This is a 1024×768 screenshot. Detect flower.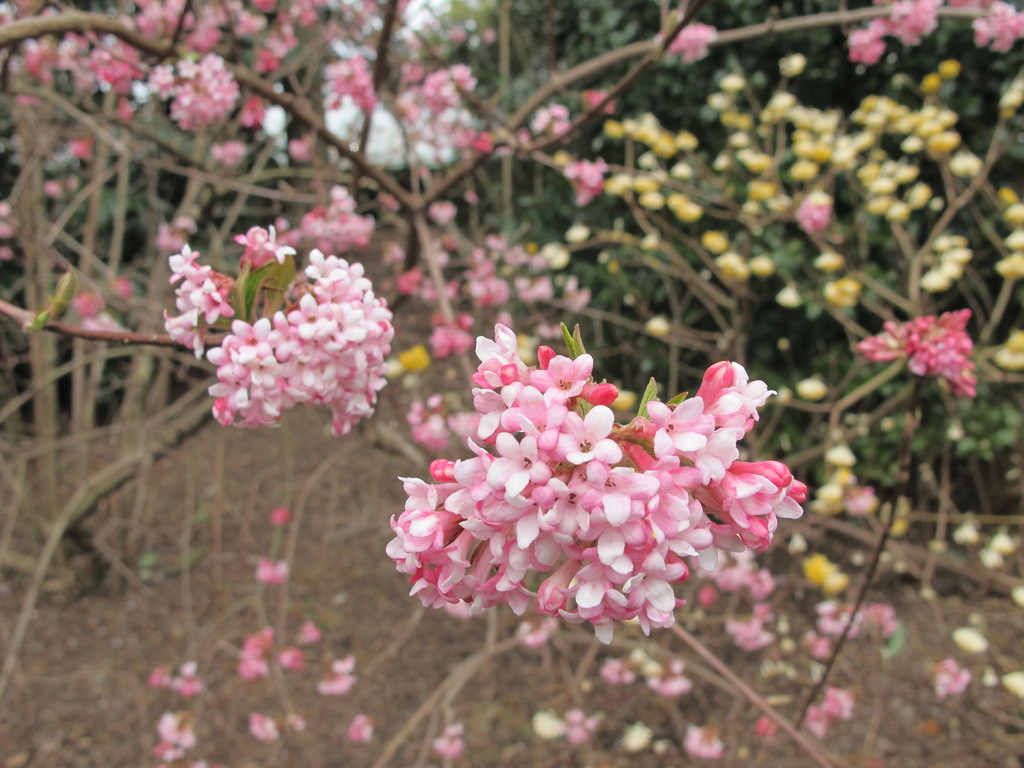
bbox=(68, 283, 132, 345).
